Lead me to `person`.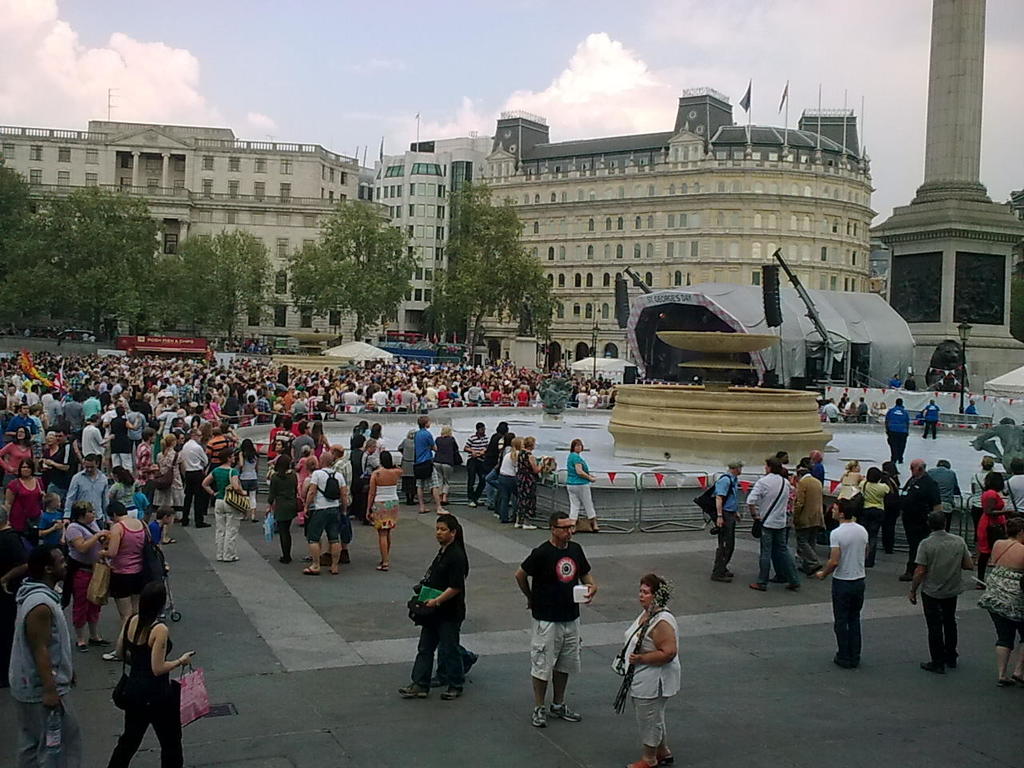
Lead to <region>907, 470, 941, 572</region>.
